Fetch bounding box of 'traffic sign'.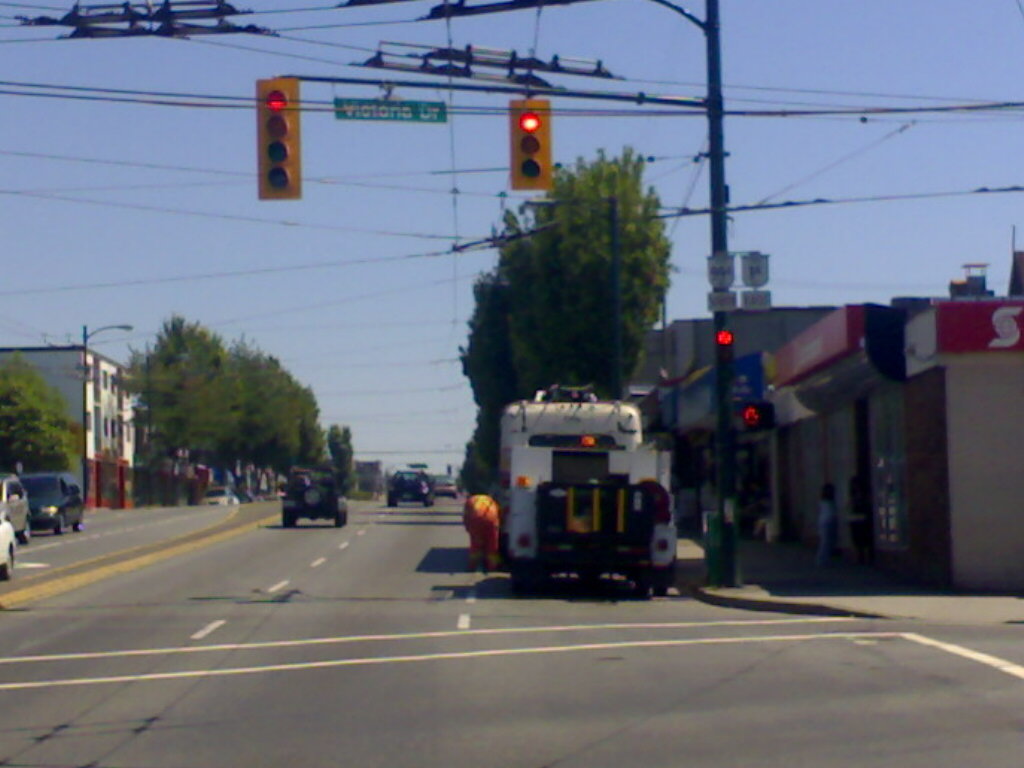
Bbox: detection(507, 98, 552, 192).
